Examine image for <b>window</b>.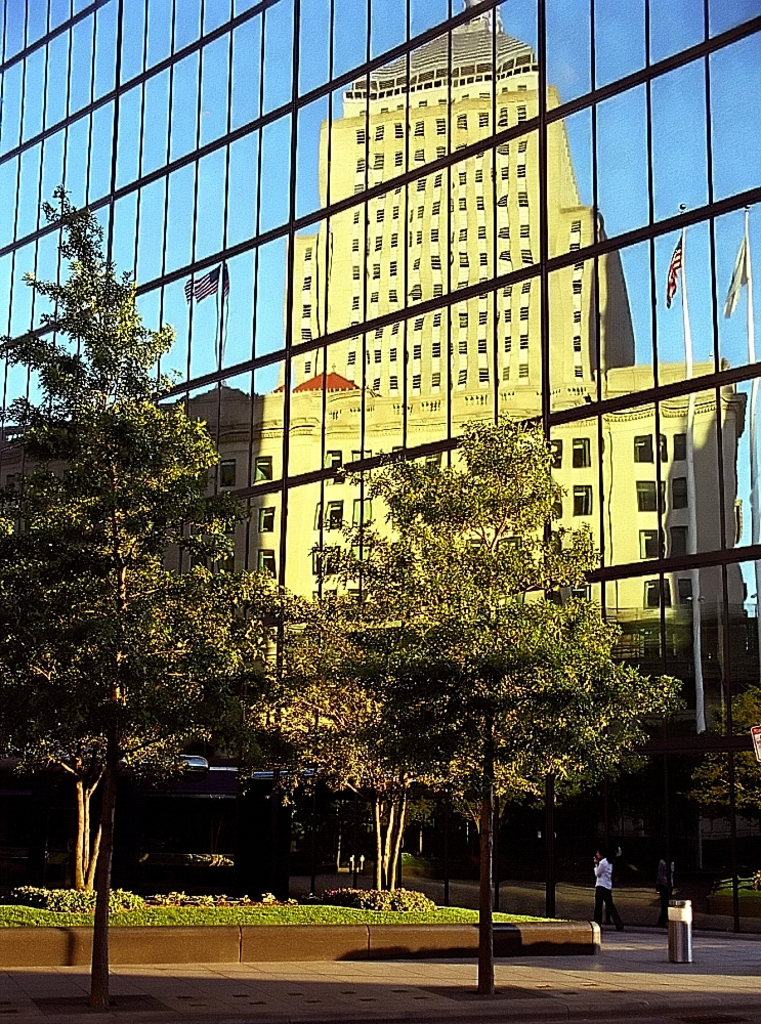
Examination result: (667,527,694,567).
